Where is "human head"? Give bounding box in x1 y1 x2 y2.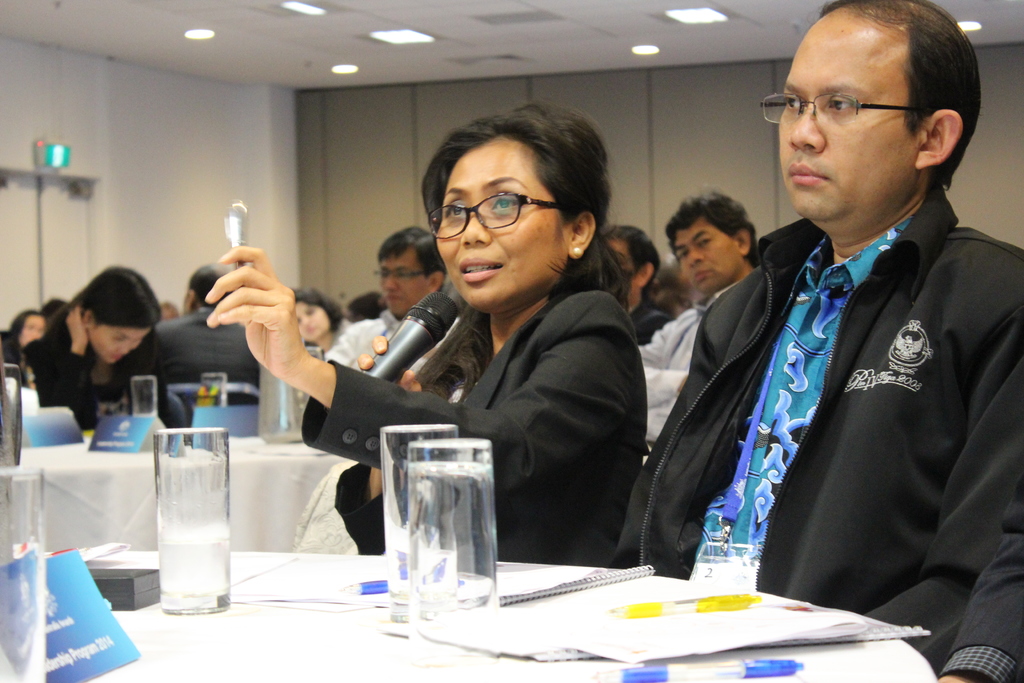
600 224 662 306.
